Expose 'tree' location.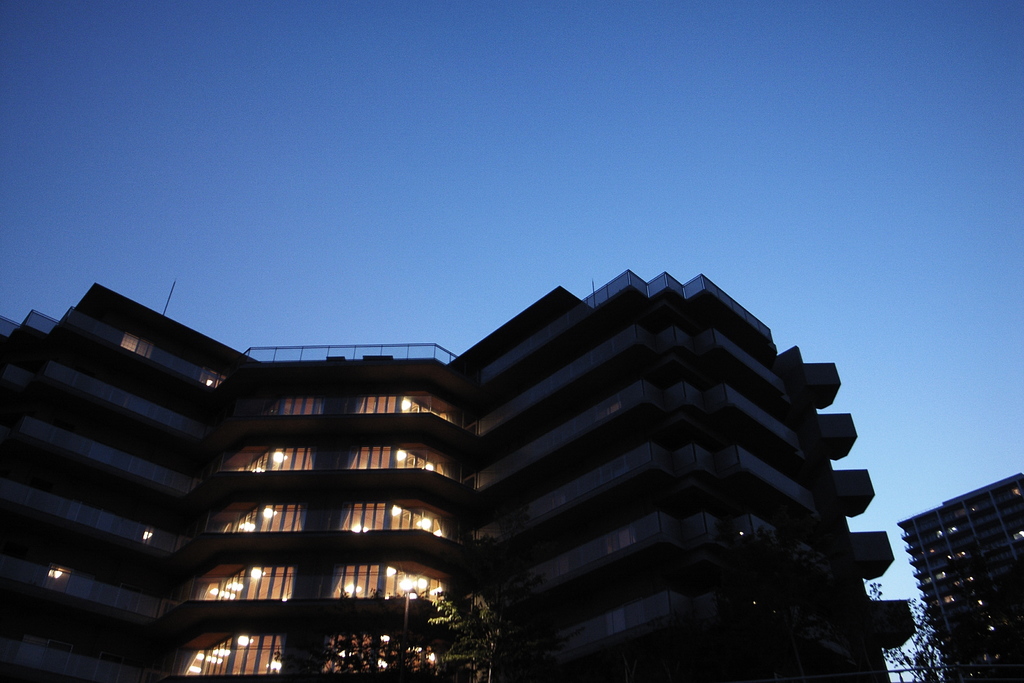
Exposed at (left=885, top=550, right=1015, bottom=682).
